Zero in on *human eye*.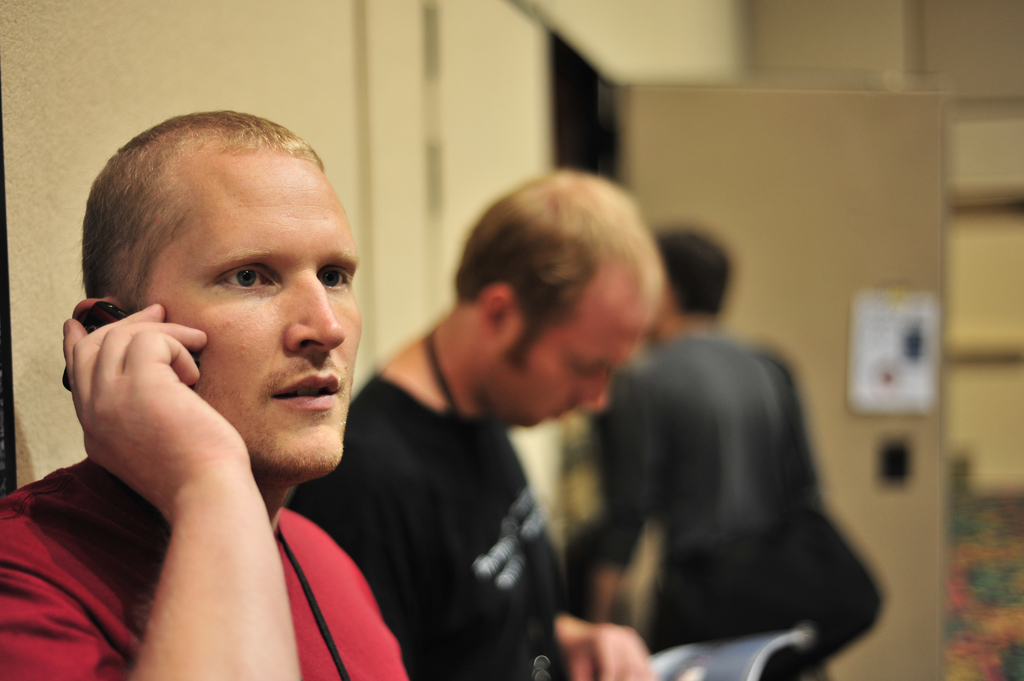
Zeroed in: <bbox>319, 261, 353, 291</bbox>.
